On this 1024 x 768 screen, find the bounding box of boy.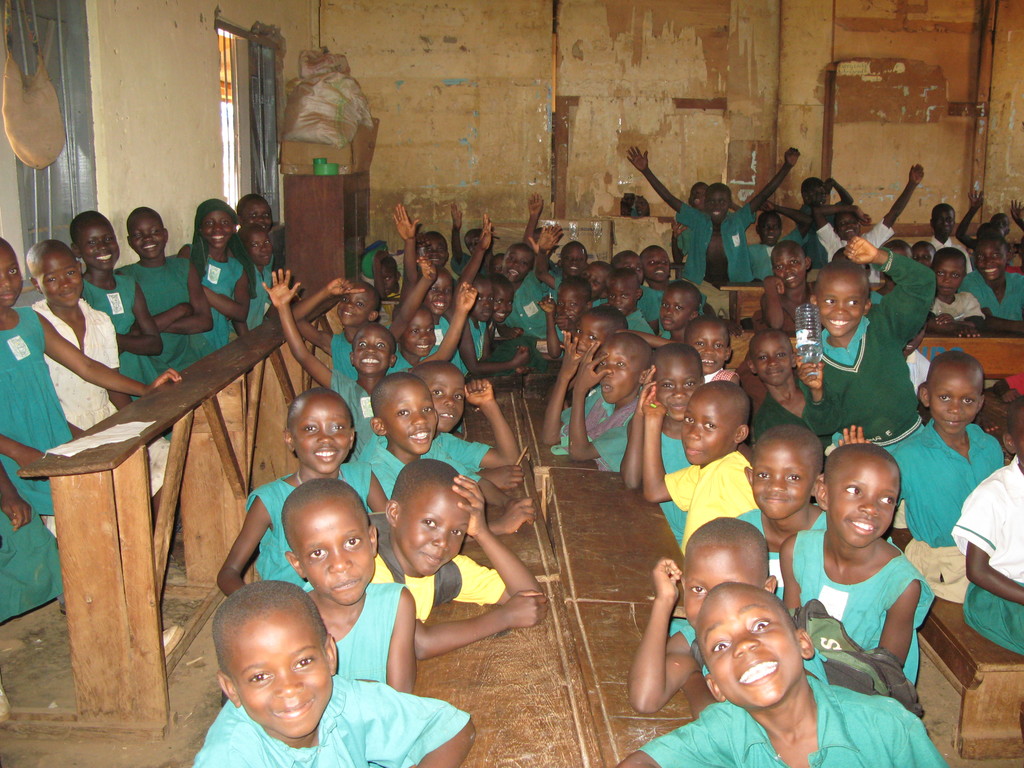
Bounding box: (396,257,477,363).
